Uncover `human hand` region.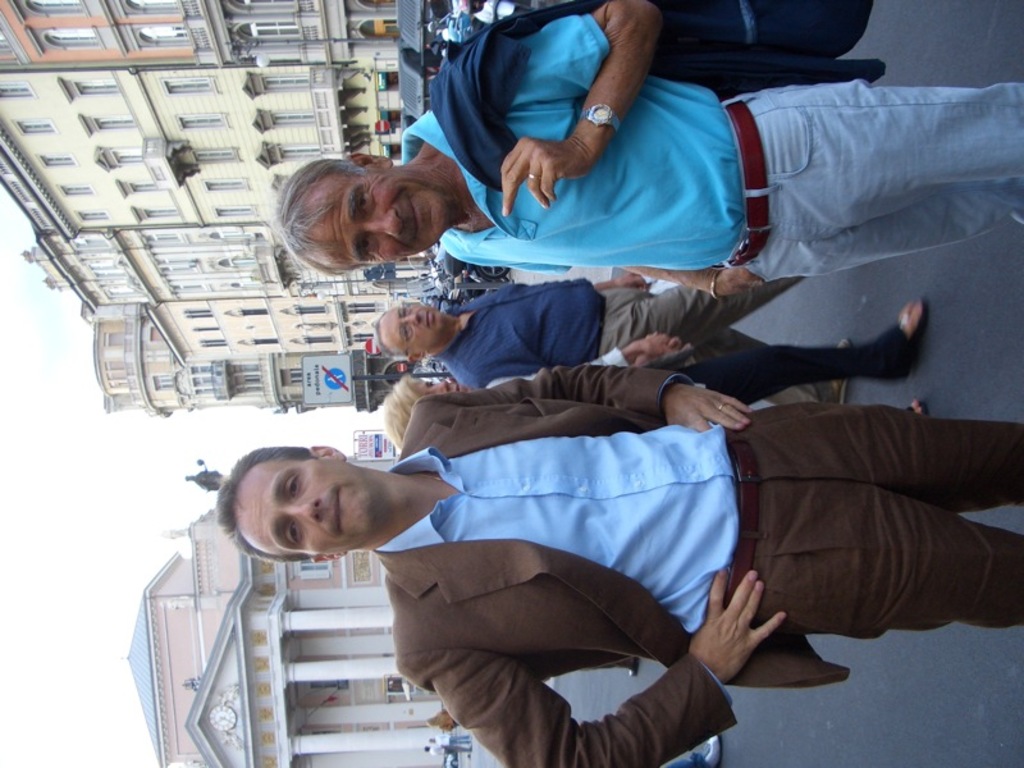
Uncovered: Rect(635, 326, 667, 362).
